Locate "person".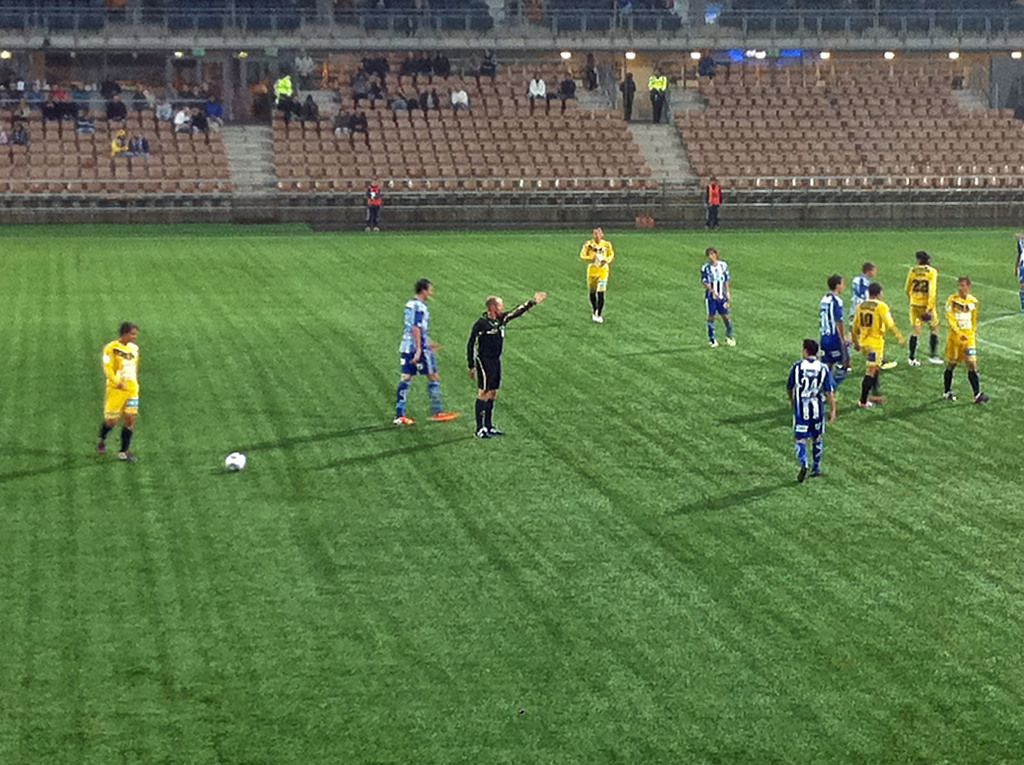
Bounding box: [x1=578, y1=227, x2=611, y2=324].
